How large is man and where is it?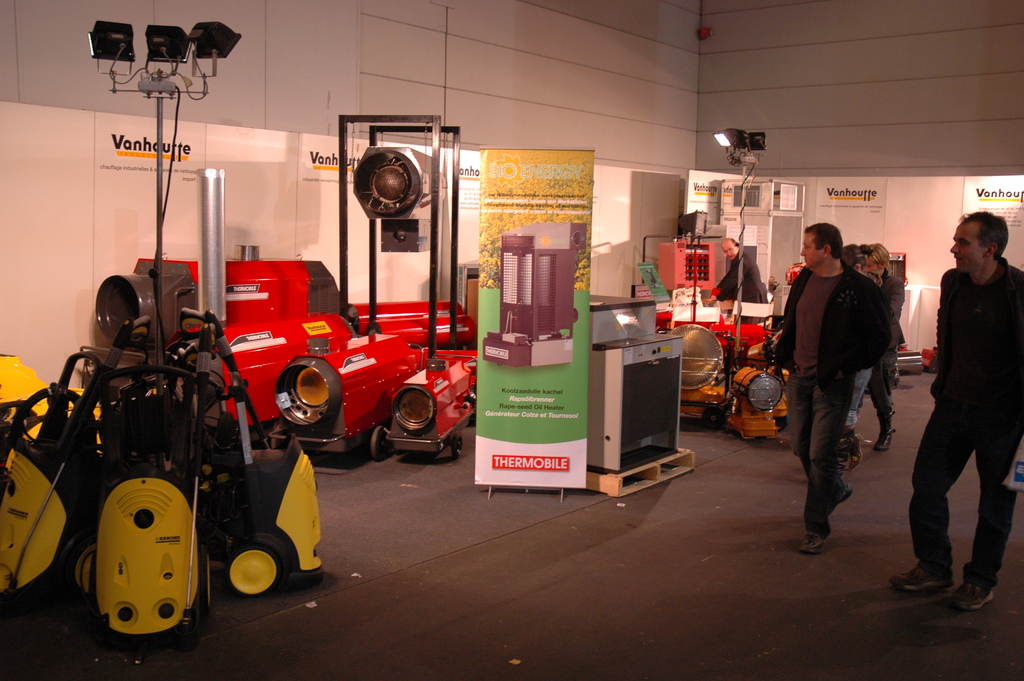
Bounding box: box=[785, 215, 912, 557].
